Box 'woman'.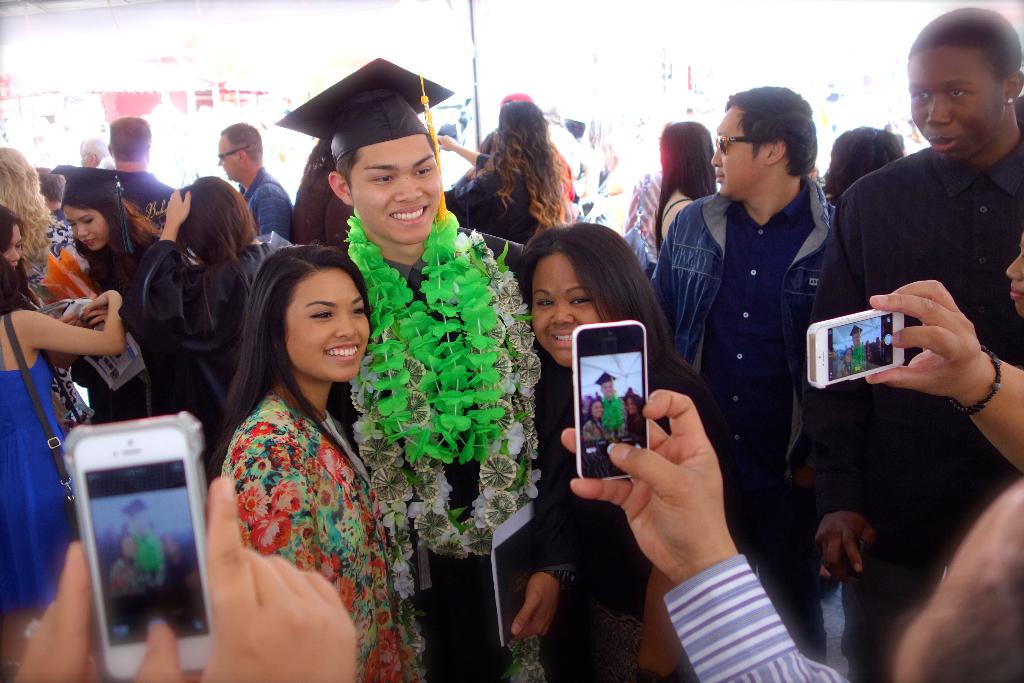
<box>58,159,171,420</box>.
